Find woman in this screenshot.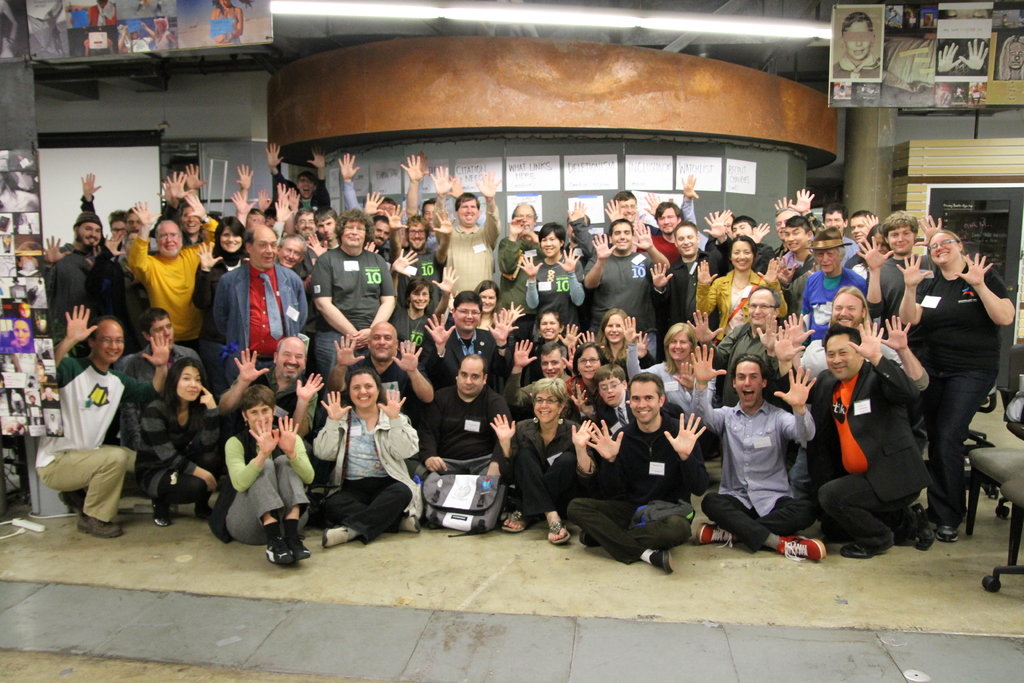
The bounding box for woman is 490,377,596,546.
